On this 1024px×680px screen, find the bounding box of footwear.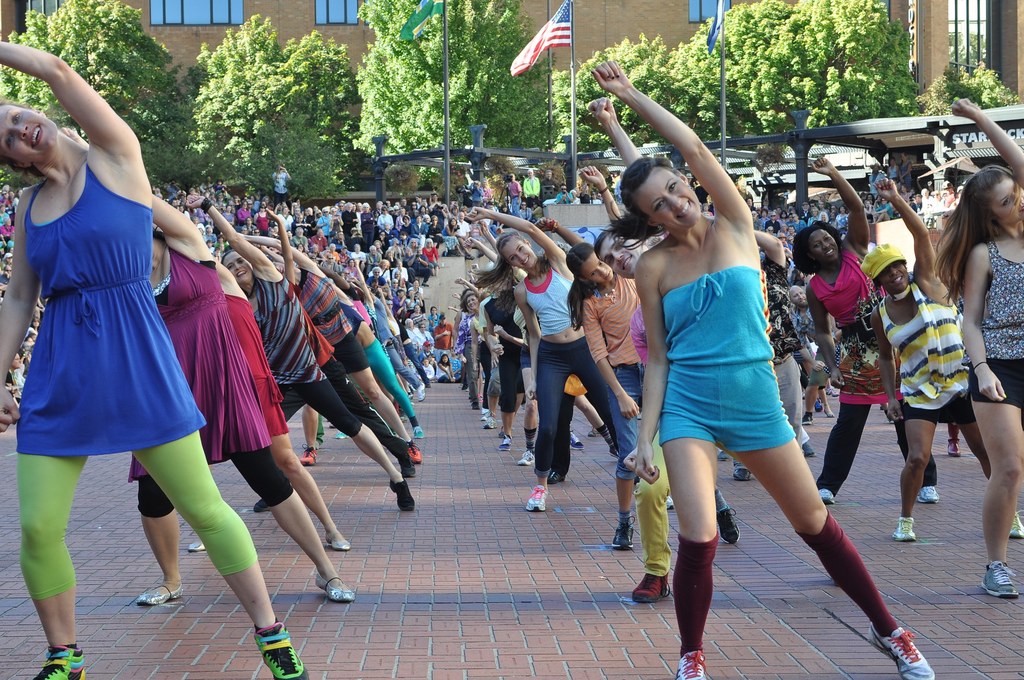
Bounding box: [522, 479, 547, 516].
